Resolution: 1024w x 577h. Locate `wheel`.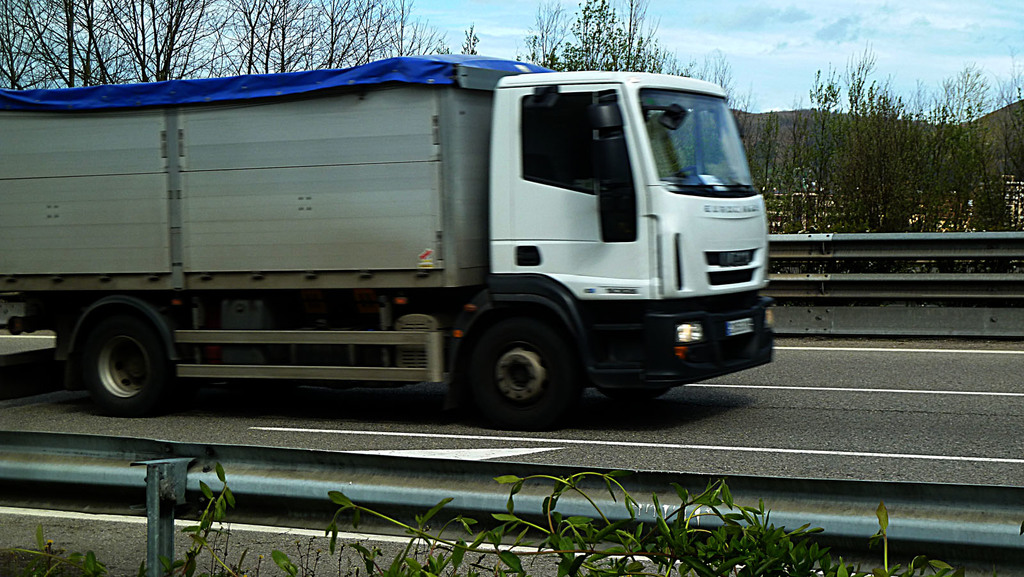
(left=606, top=380, right=680, bottom=398).
